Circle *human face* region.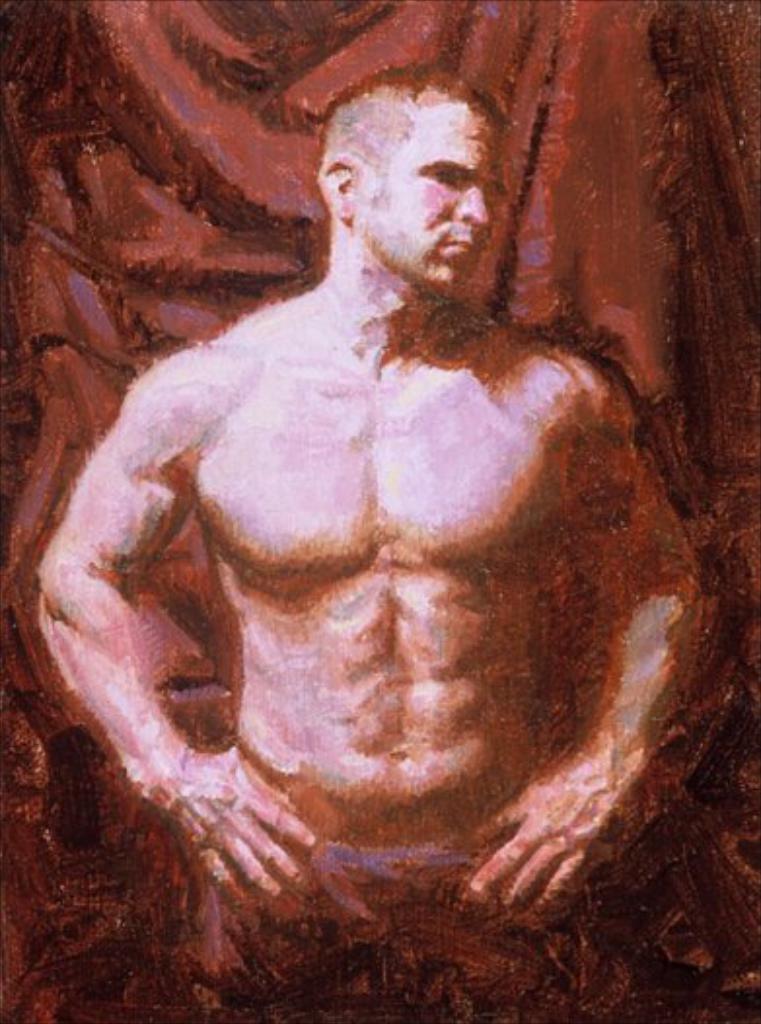
Region: region(368, 105, 500, 292).
